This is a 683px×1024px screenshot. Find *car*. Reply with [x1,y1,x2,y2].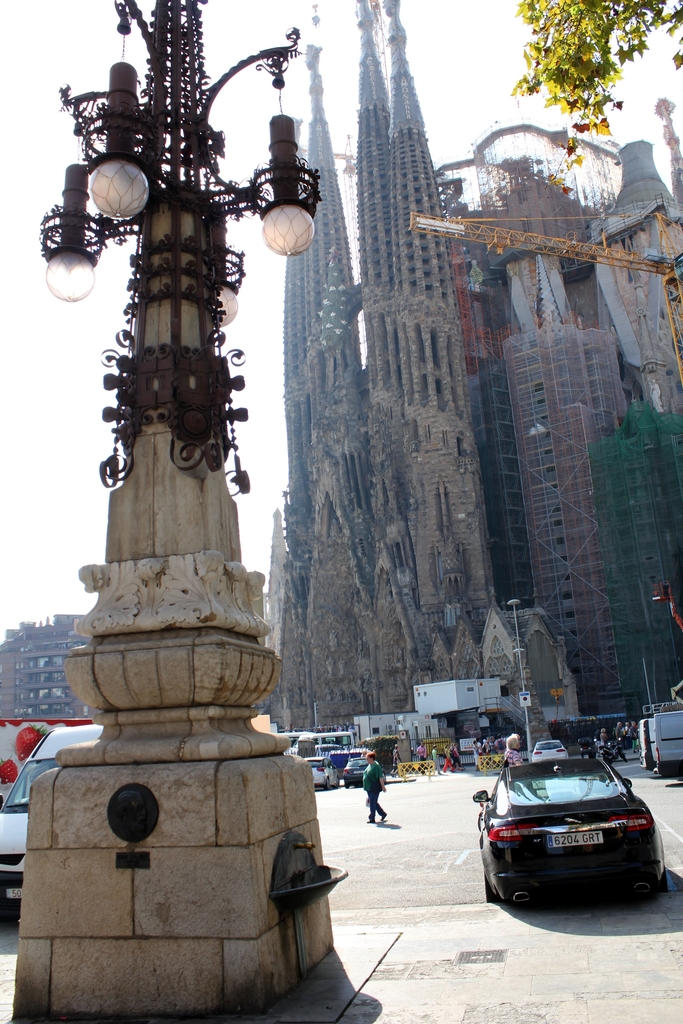
[347,758,368,788].
